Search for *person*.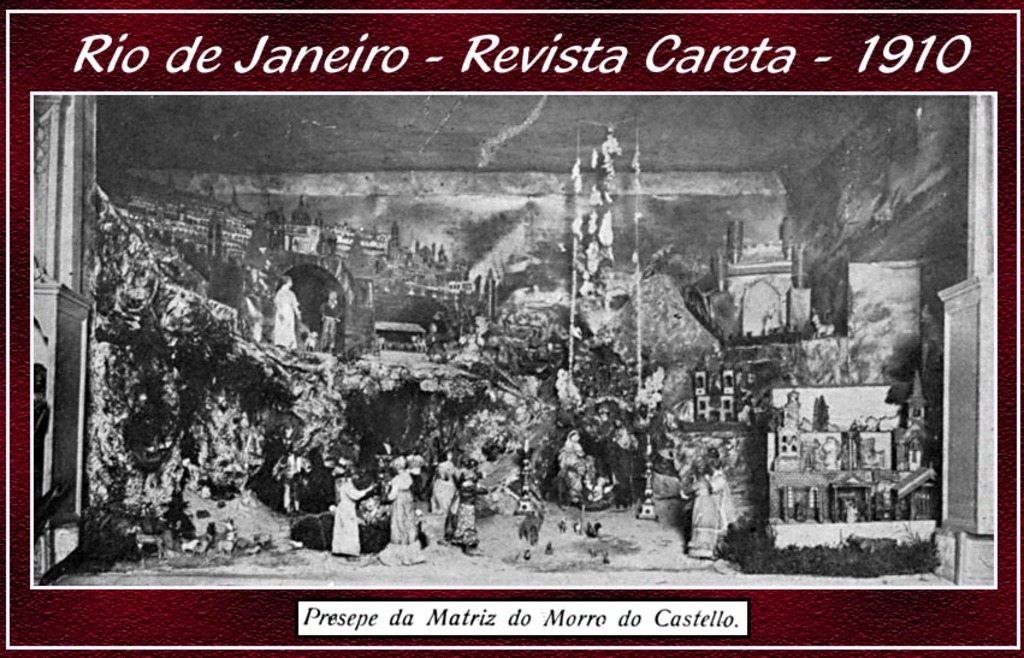
Found at (x1=454, y1=473, x2=498, y2=553).
